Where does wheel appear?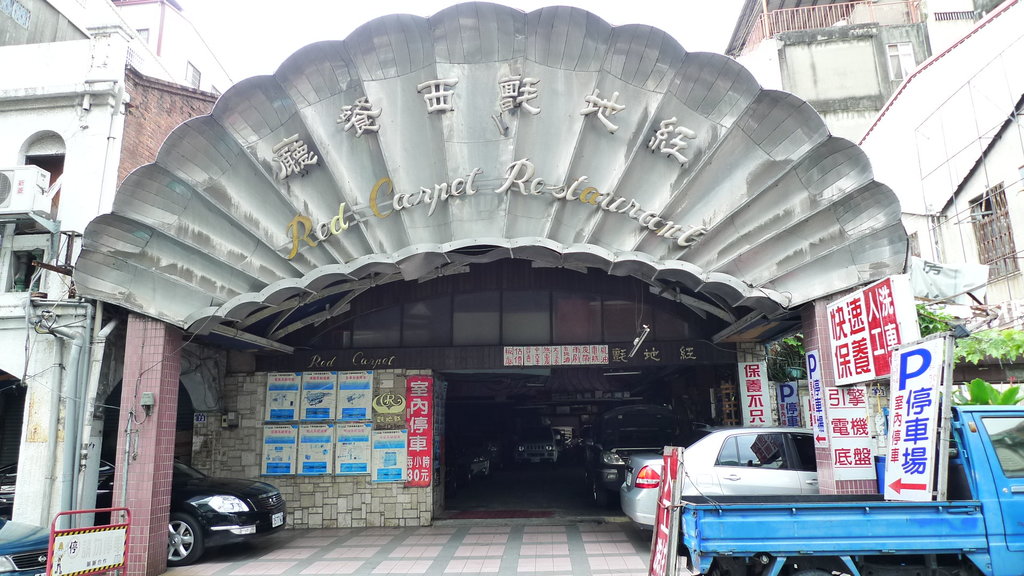
Appears at box=[788, 568, 830, 575].
